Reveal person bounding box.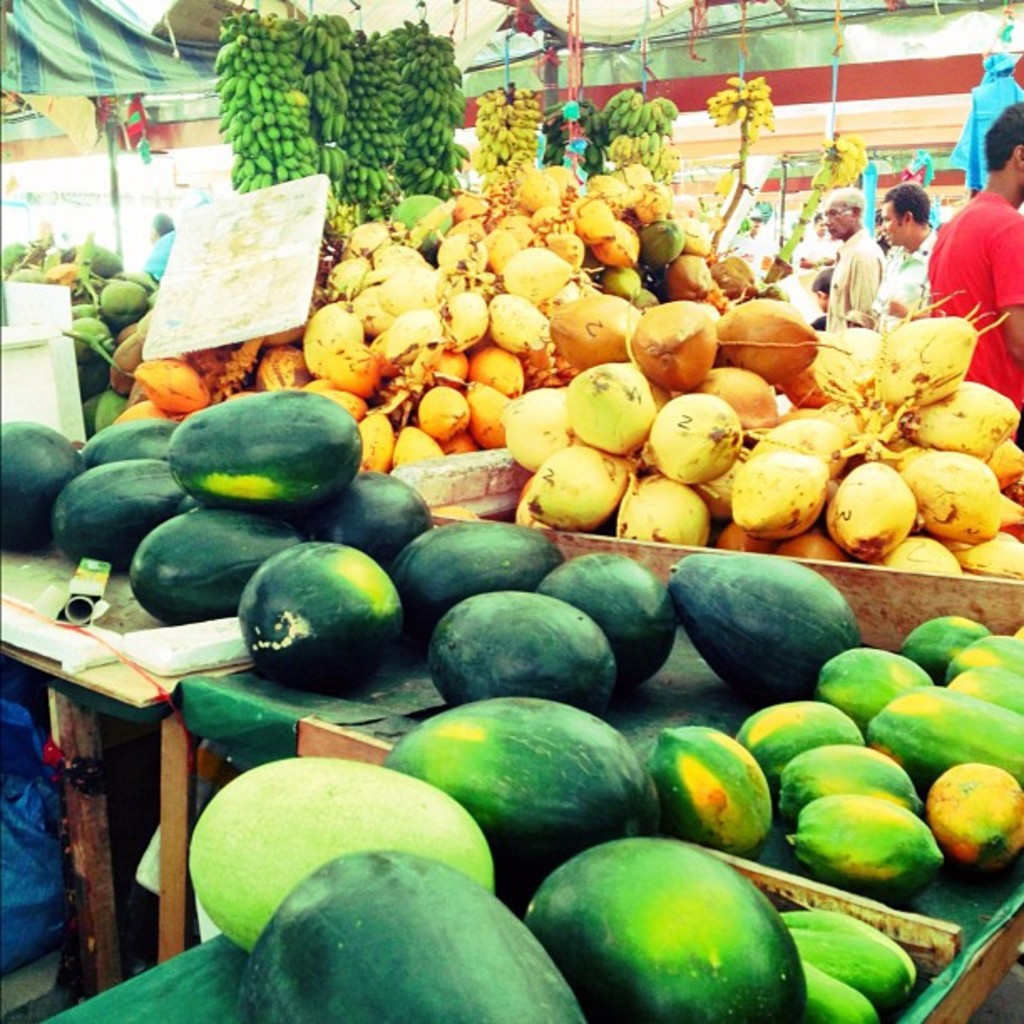
Revealed: (847, 181, 949, 325).
